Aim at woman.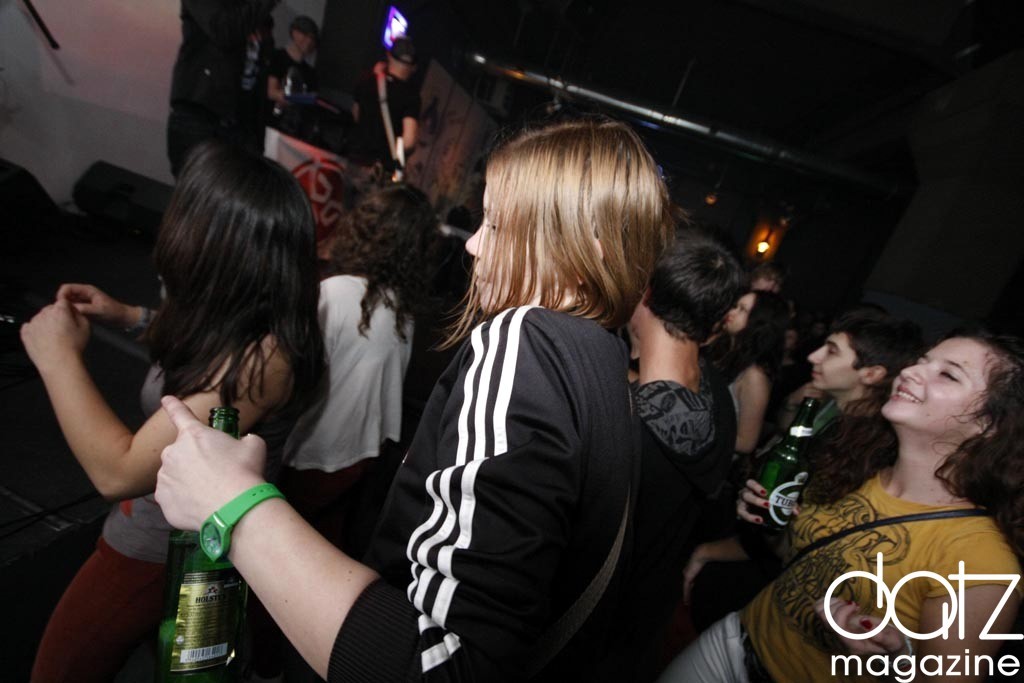
Aimed at [148,111,694,682].
